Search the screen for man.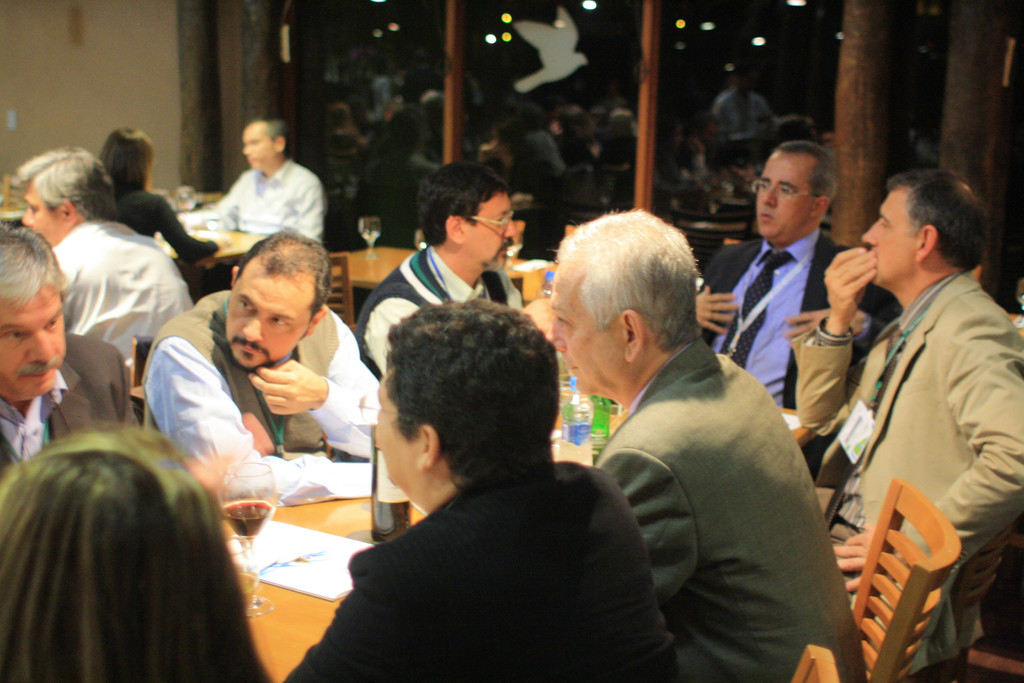
Found at [348,156,525,372].
